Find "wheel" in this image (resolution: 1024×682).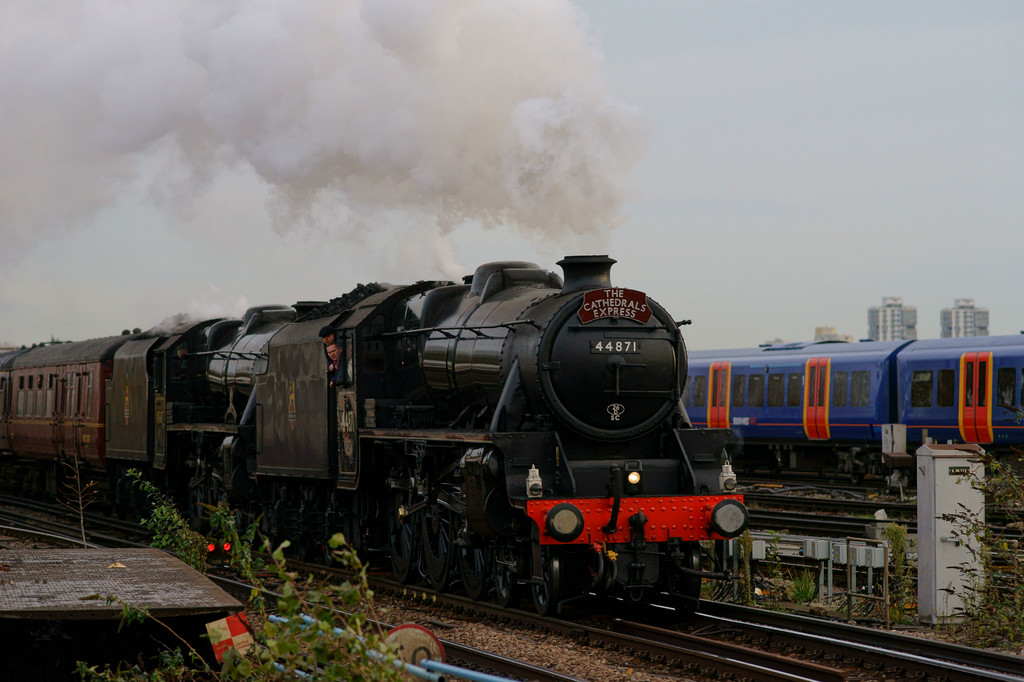
rect(848, 470, 865, 486).
